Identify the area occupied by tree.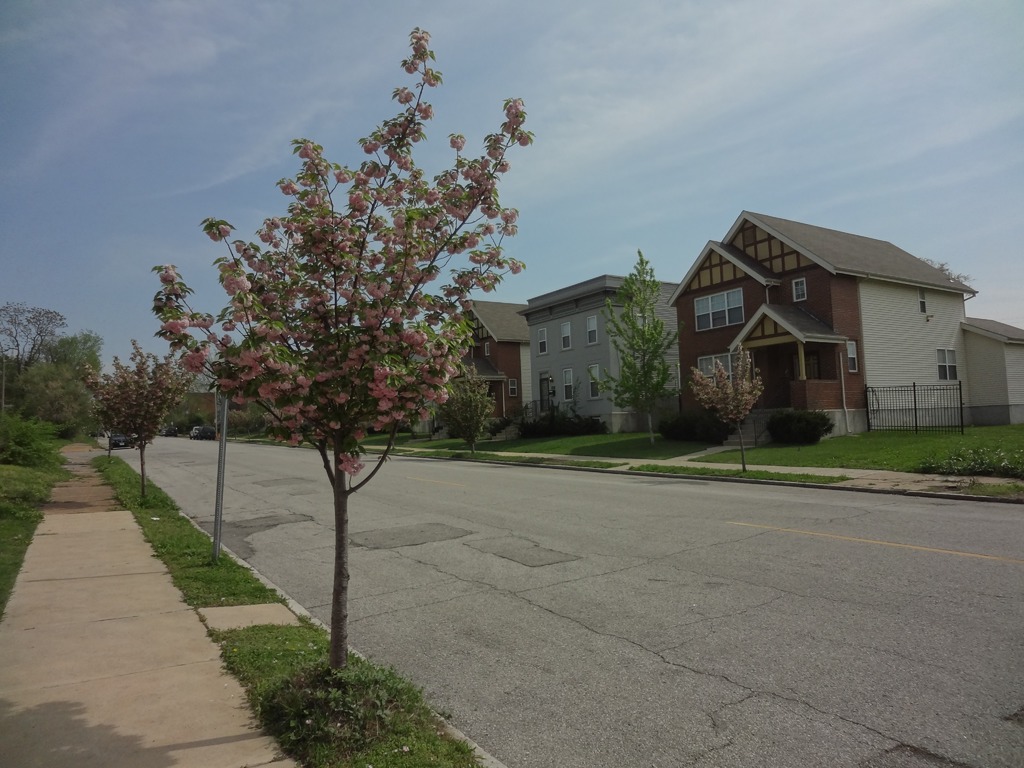
Area: l=77, t=340, r=212, b=458.
